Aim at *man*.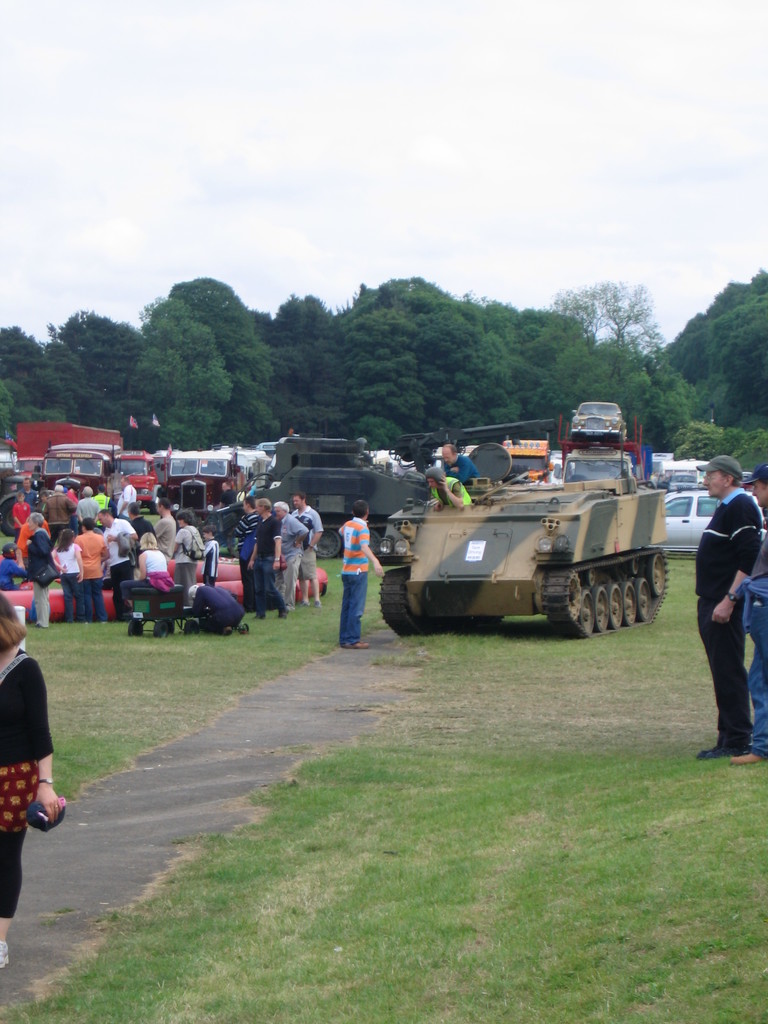
Aimed at detection(247, 497, 292, 621).
